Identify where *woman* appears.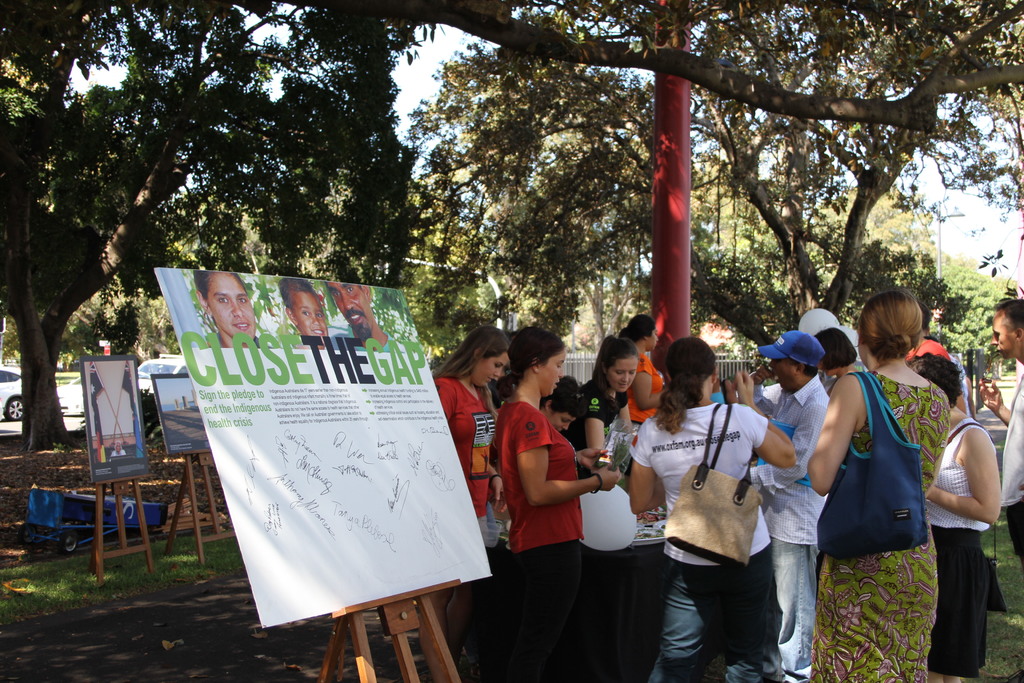
Appears at 570/329/644/477.
